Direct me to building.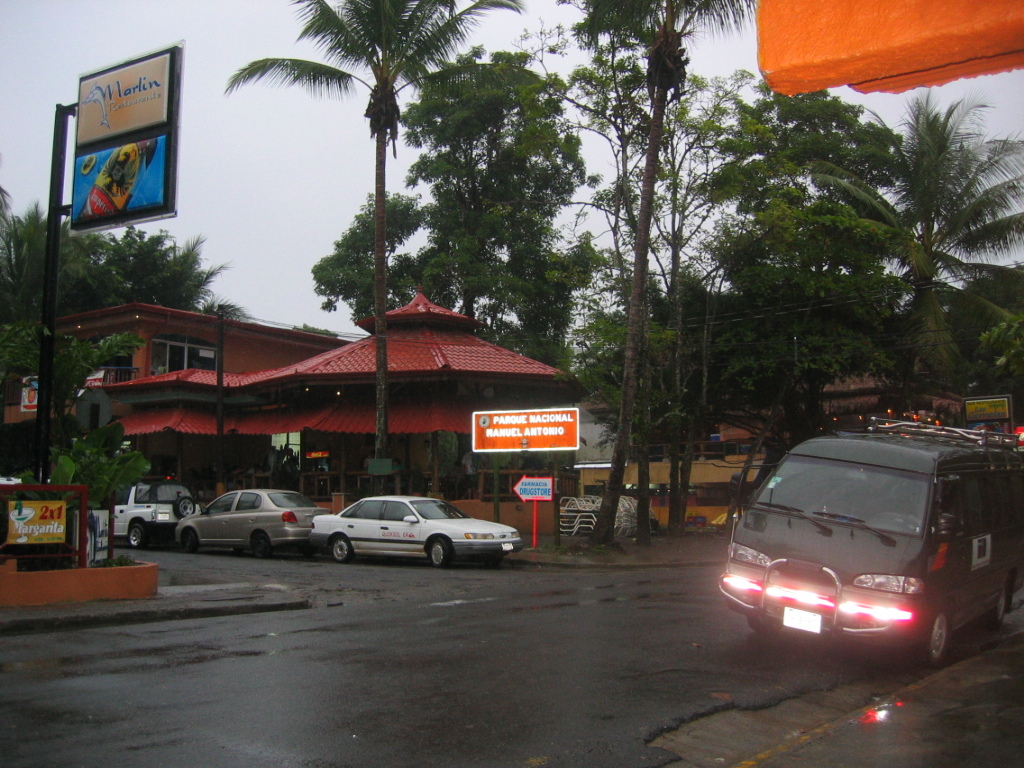
Direction: box=[0, 290, 593, 535].
